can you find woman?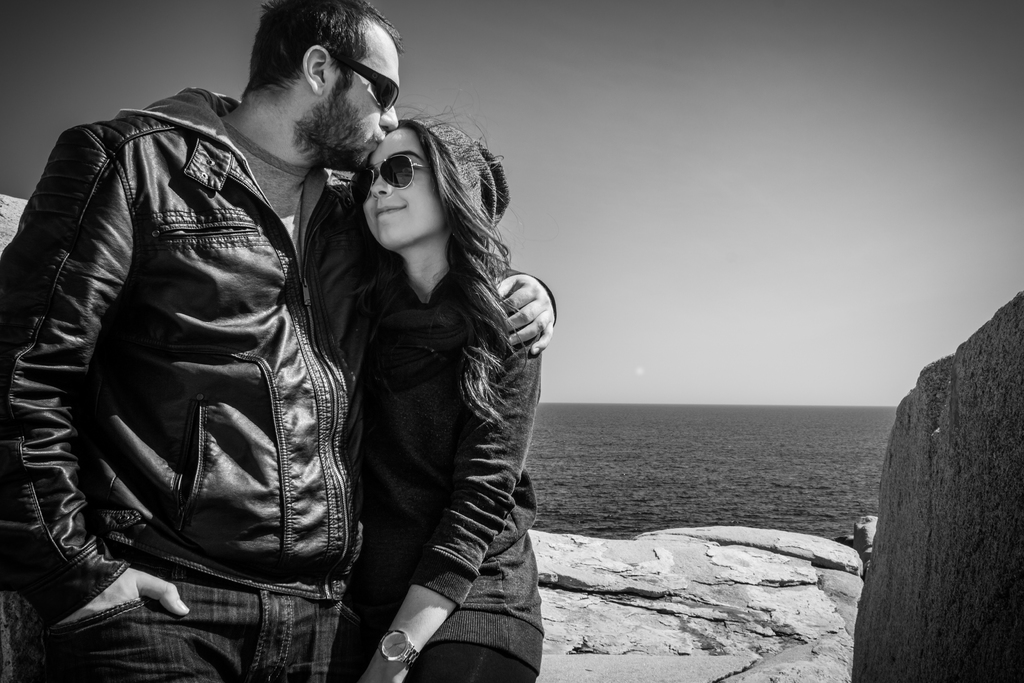
Yes, bounding box: select_region(336, 105, 567, 682).
